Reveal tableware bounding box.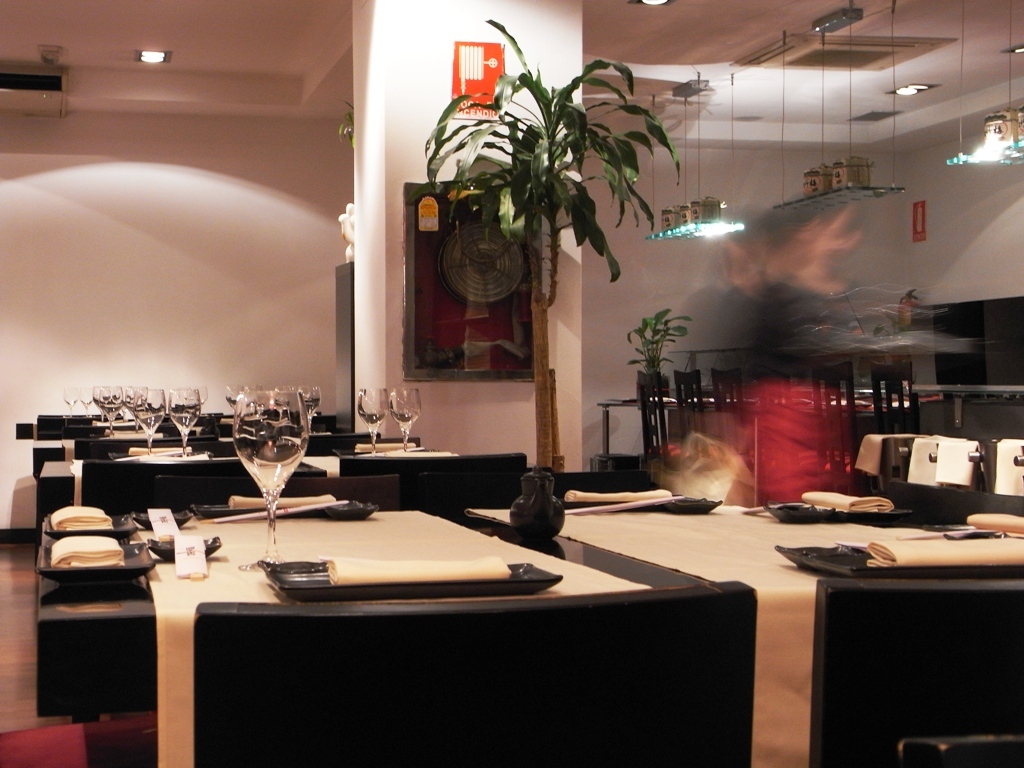
Revealed: left=352, top=385, right=391, bottom=453.
